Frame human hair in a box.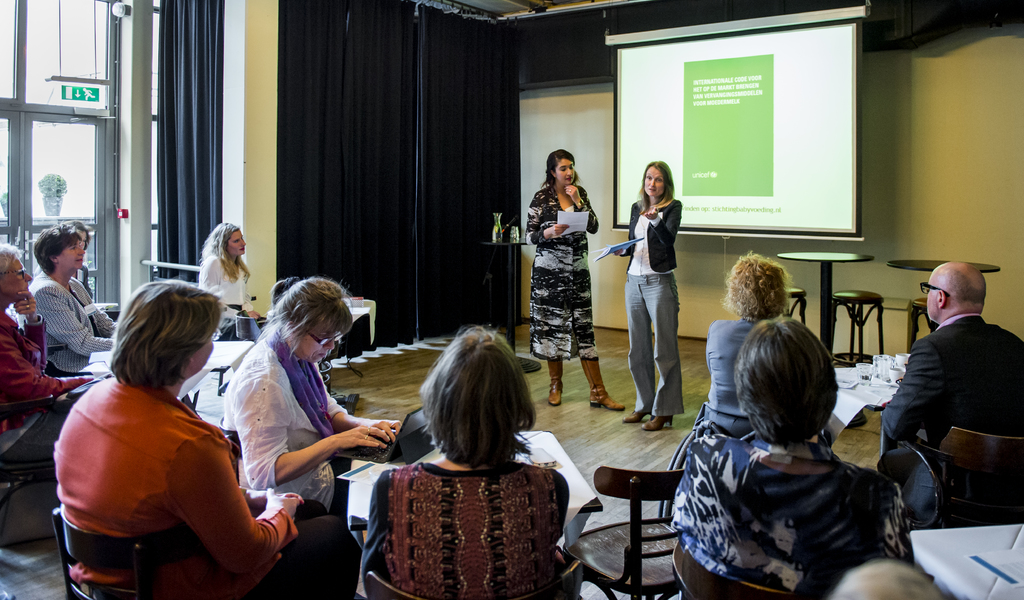
732 317 838 447.
